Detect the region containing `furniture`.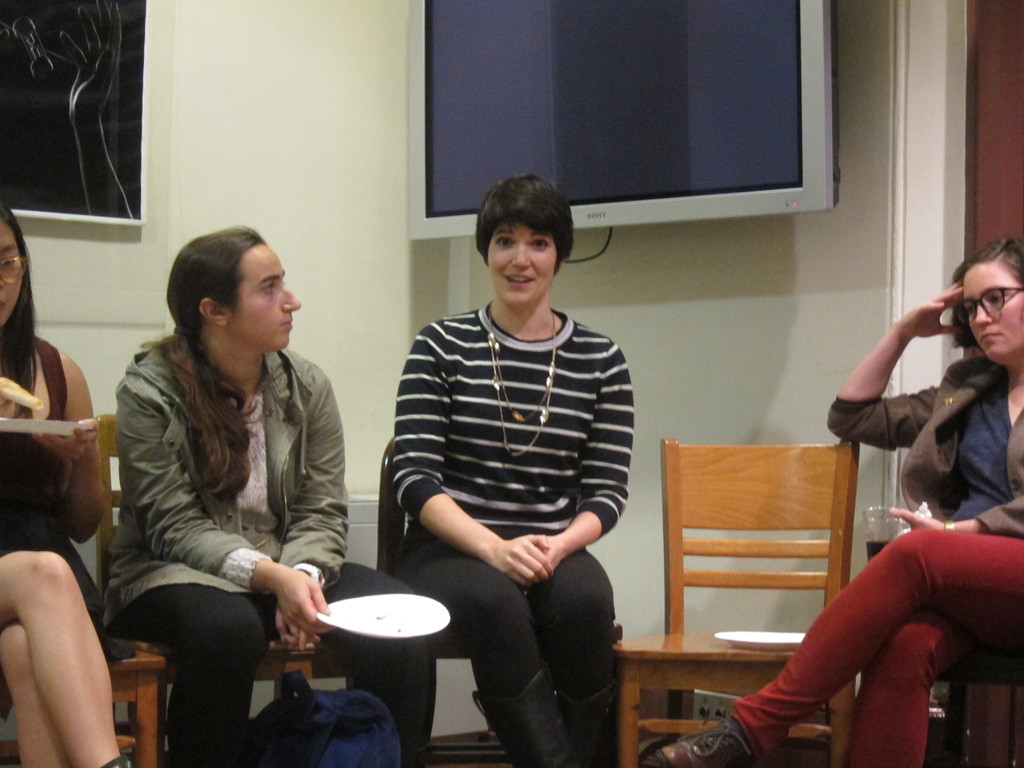
[left=376, top=434, right=623, bottom=767].
